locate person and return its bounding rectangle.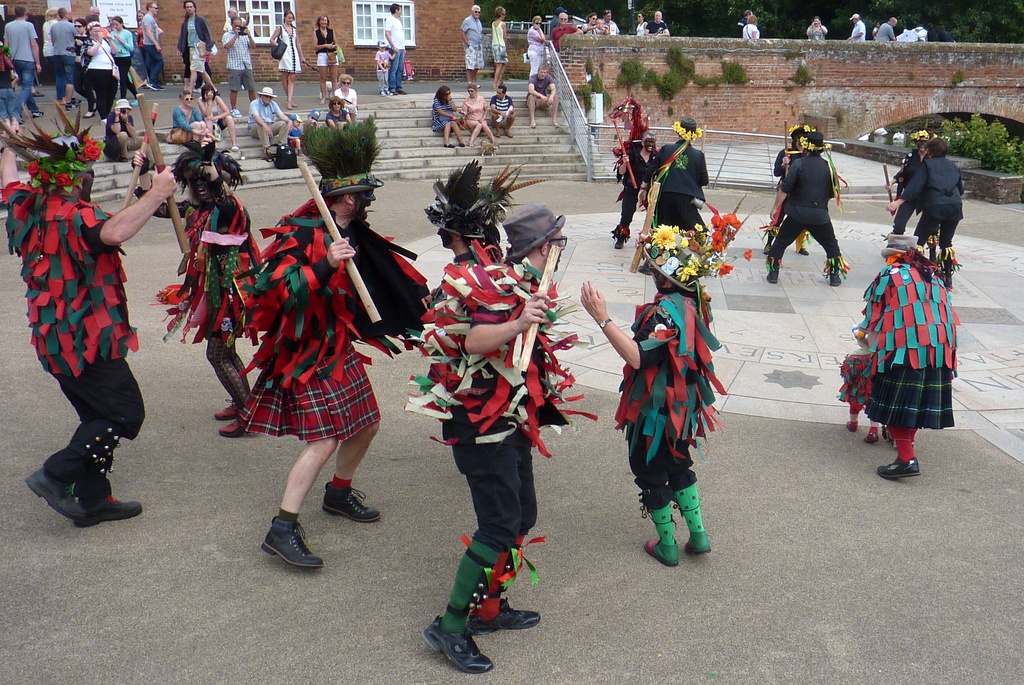
(left=328, top=73, right=354, bottom=127).
